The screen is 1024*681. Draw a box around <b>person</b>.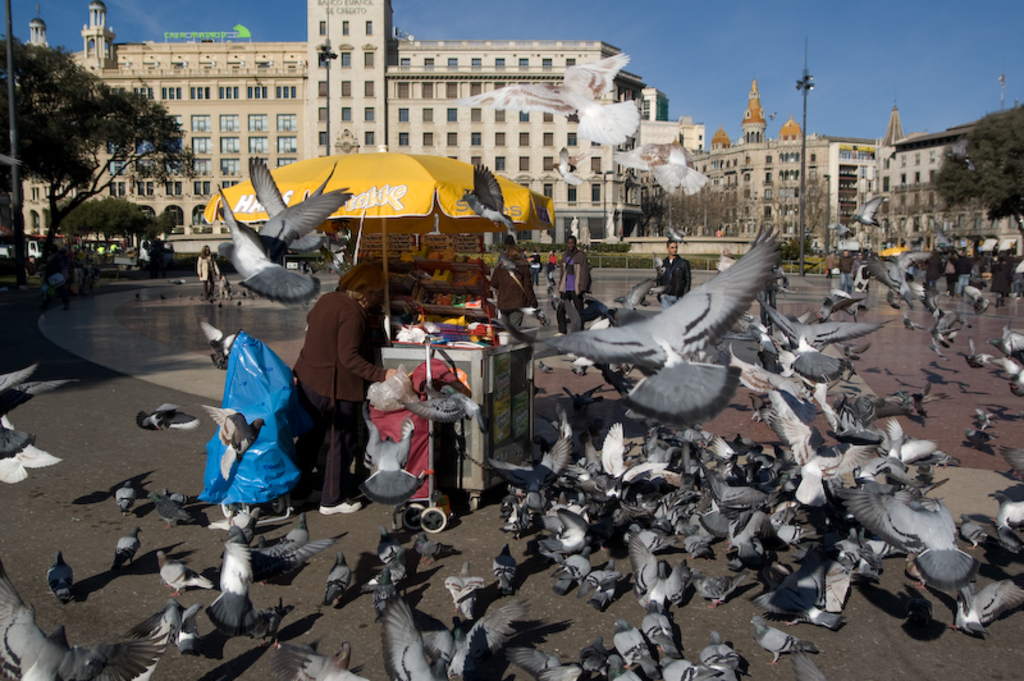
(x1=293, y1=261, x2=397, y2=517).
